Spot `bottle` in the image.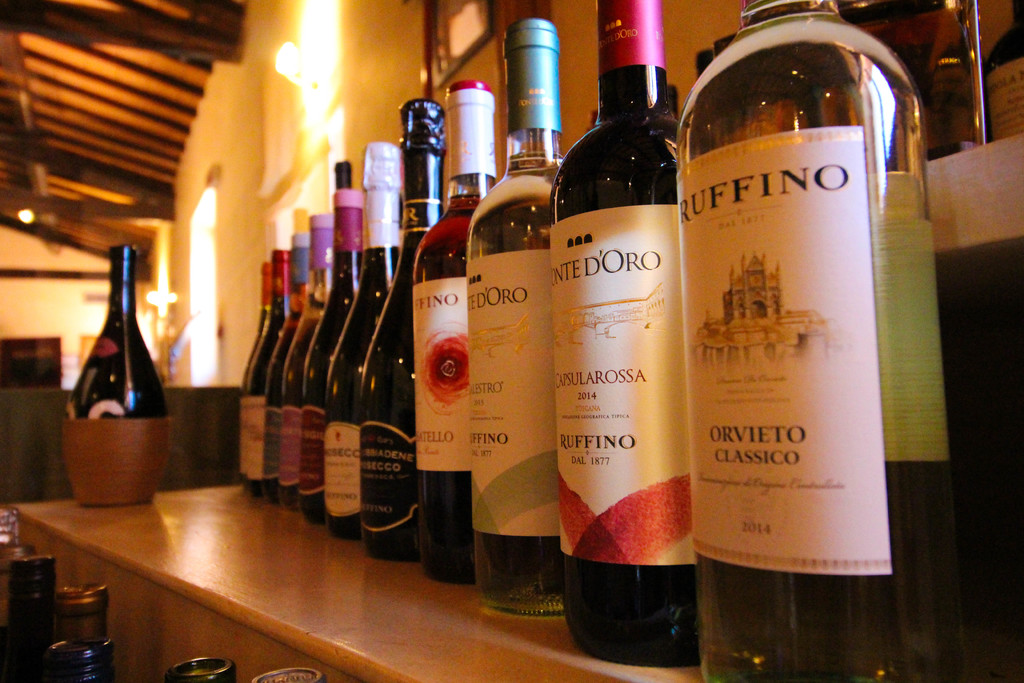
`bottle` found at x1=361 y1=89 x2=451 y2=550.
